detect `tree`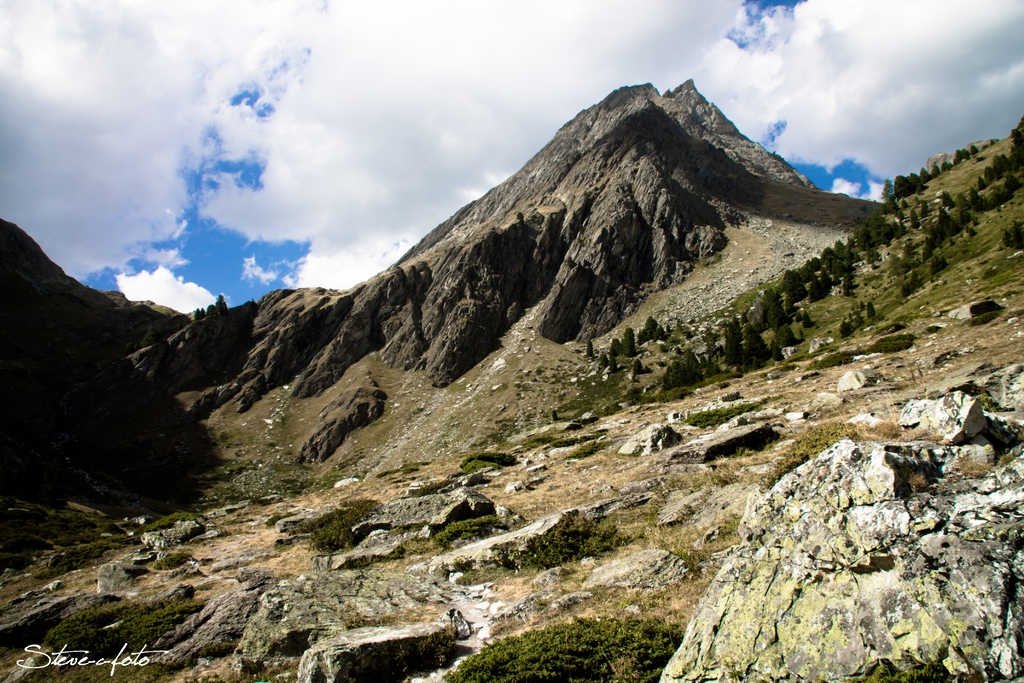
BBox(758, 286, 790, 333)
